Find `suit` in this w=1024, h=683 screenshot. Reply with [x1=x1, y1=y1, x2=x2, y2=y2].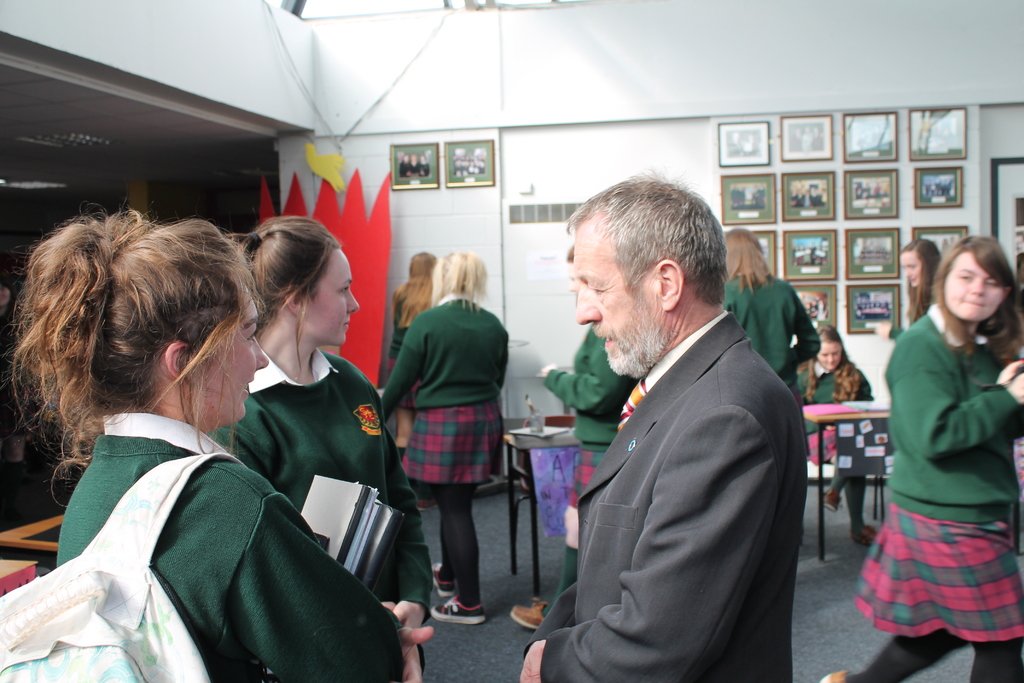
[x1=533, y1=243, x2=825, y2=679].
